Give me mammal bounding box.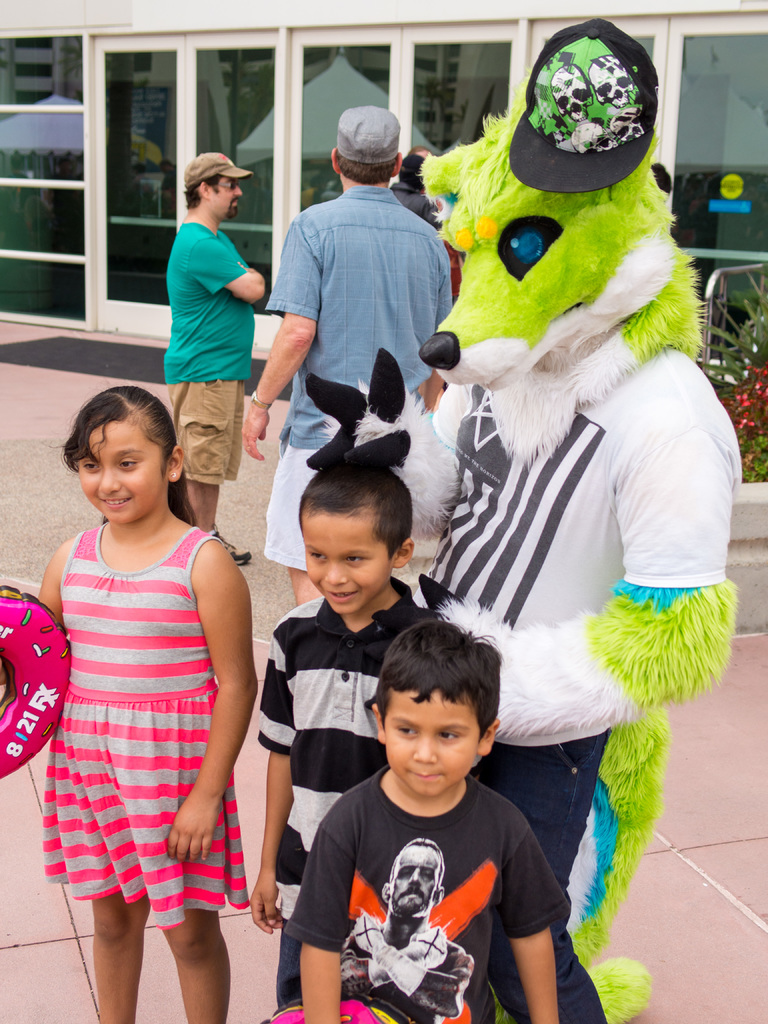
(388,149,446,228).
